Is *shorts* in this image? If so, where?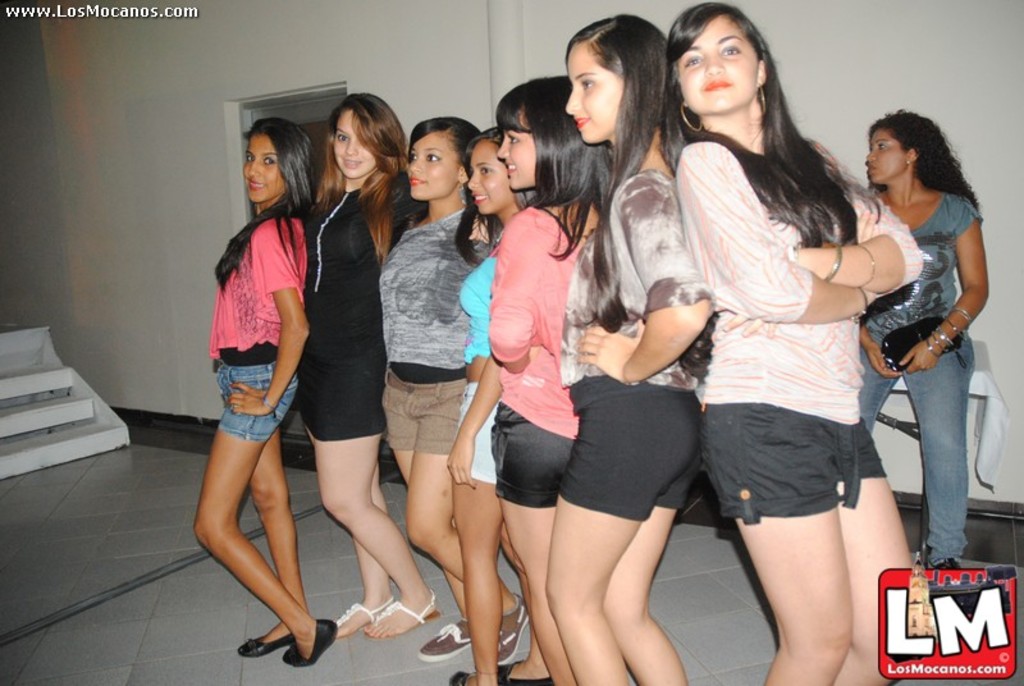
Yes, at box=[461, 385, 499, 485].
